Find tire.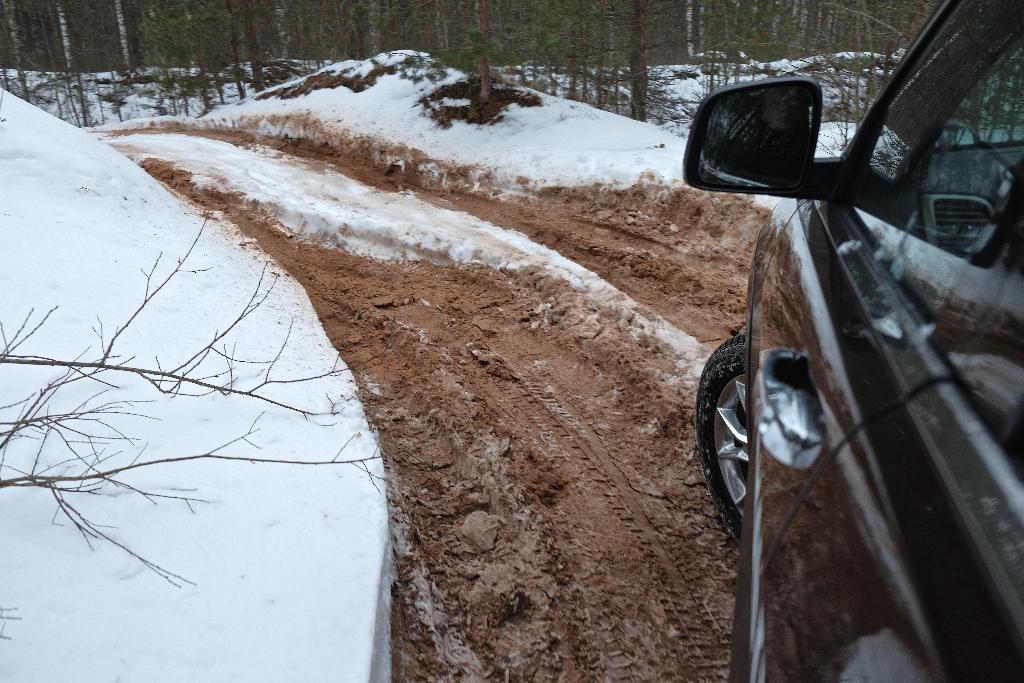
[left=692, top=336, right=751, bottom=546].
